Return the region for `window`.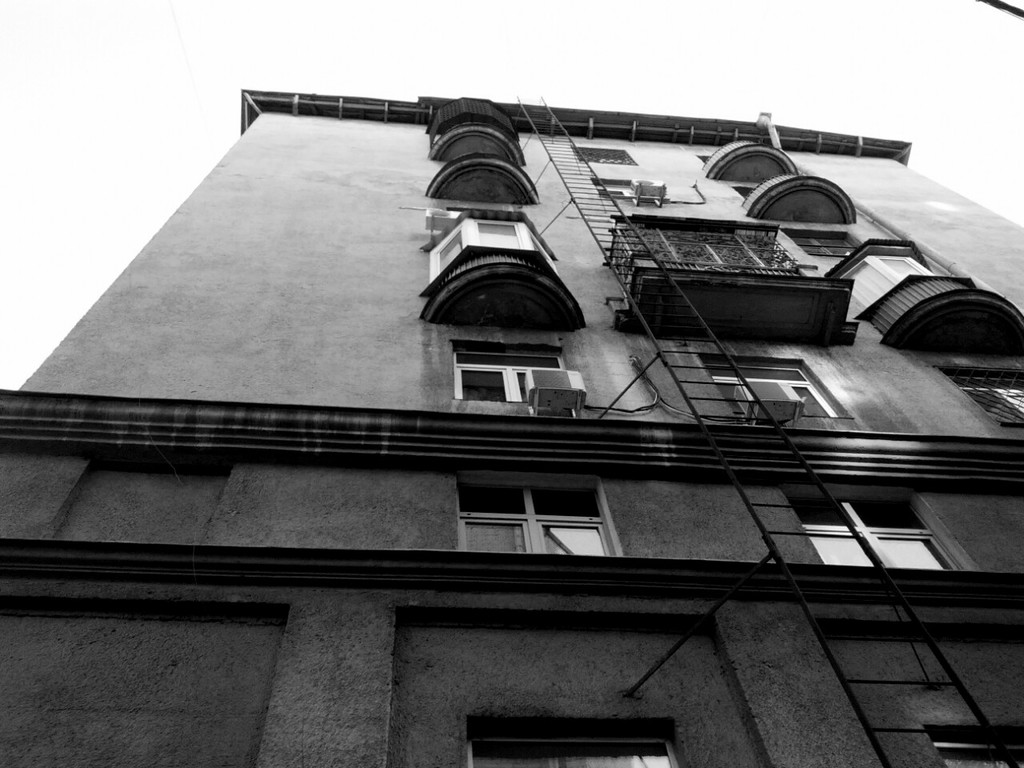
570,146,628,166.
